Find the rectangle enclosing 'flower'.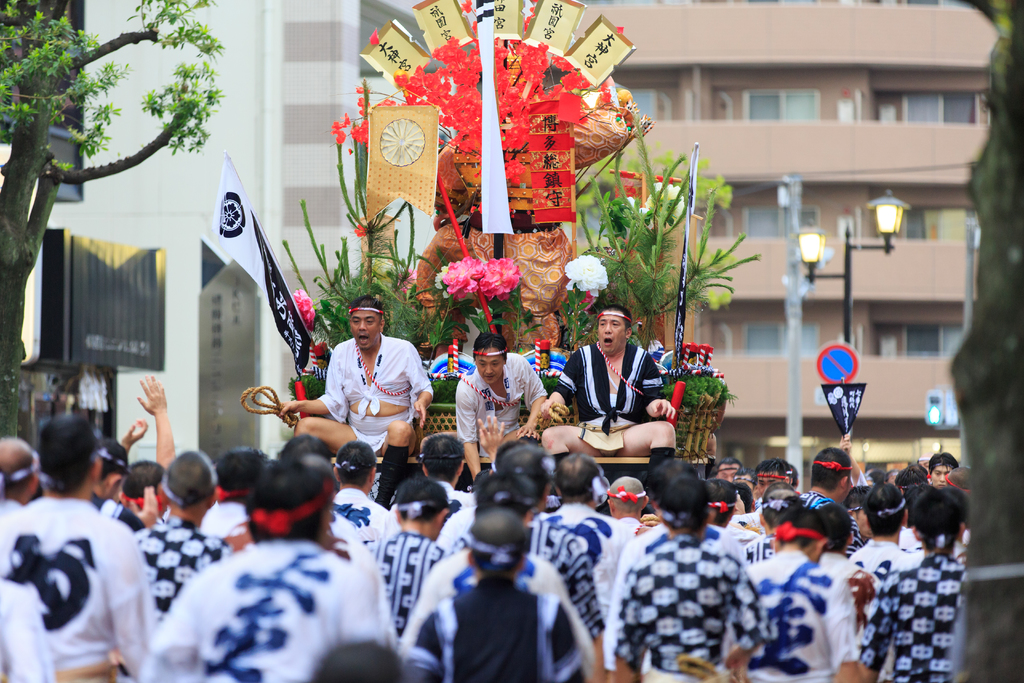
{"left": 434, "top": 261, "right": 449, "bottom": 291}.
